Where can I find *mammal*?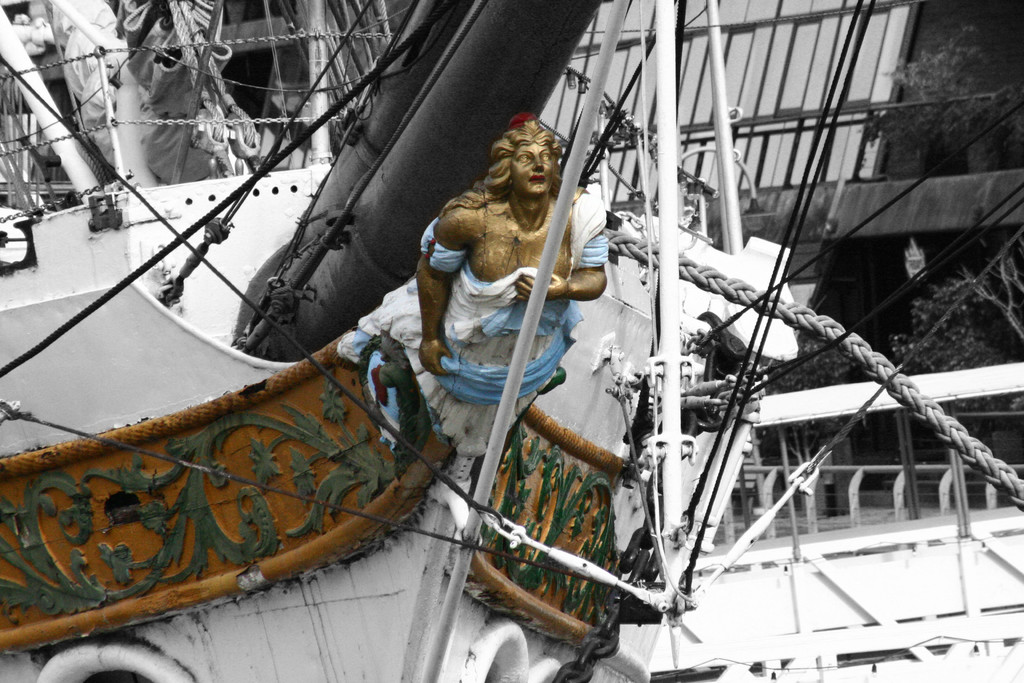
You can find it at 406, 136, 623, 469.
